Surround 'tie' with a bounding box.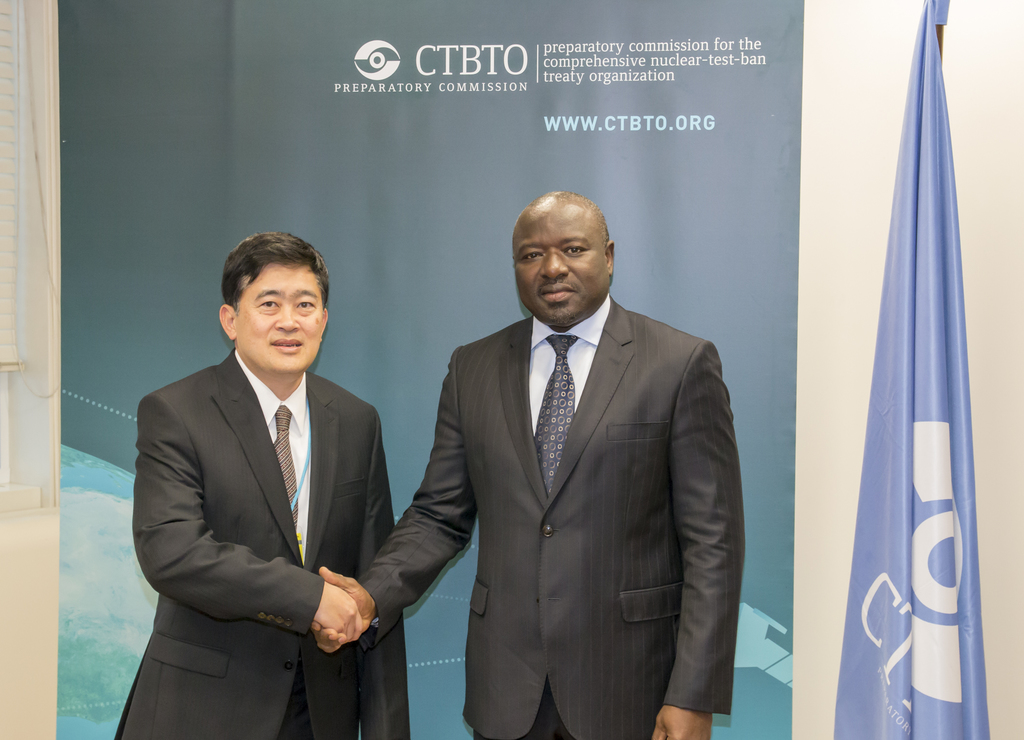
{"left": 534, "top": 334, "right": 581, "bottom": 494}.
